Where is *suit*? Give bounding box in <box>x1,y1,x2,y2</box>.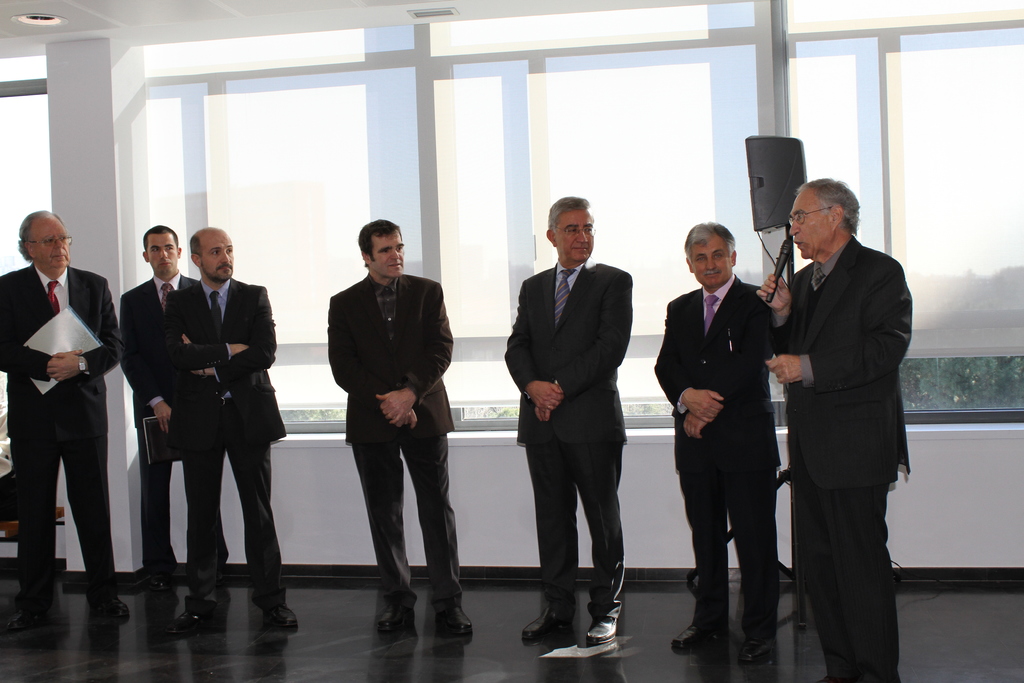
<box>776,236,914,682</box>.
